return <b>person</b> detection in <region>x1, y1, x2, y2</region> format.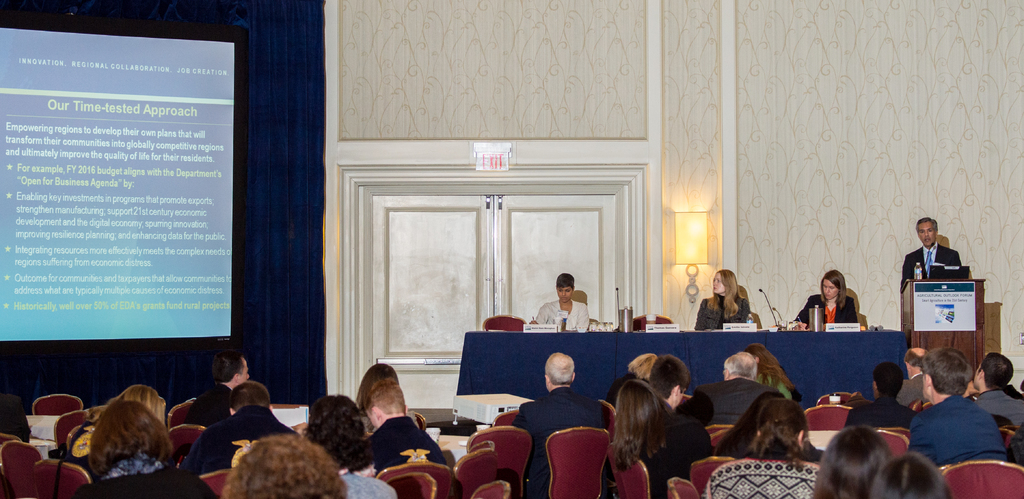
<region>817, 430, 897, 498</region>.
